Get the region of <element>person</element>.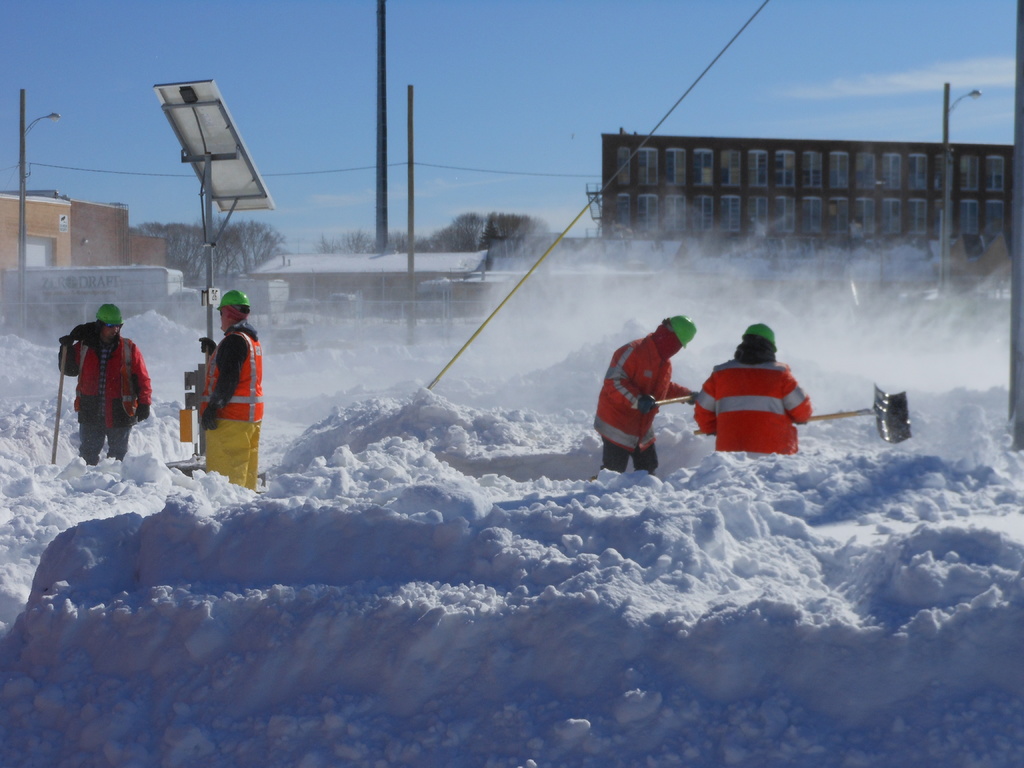
x1=595 y1=314 x2=699 y2=473.
